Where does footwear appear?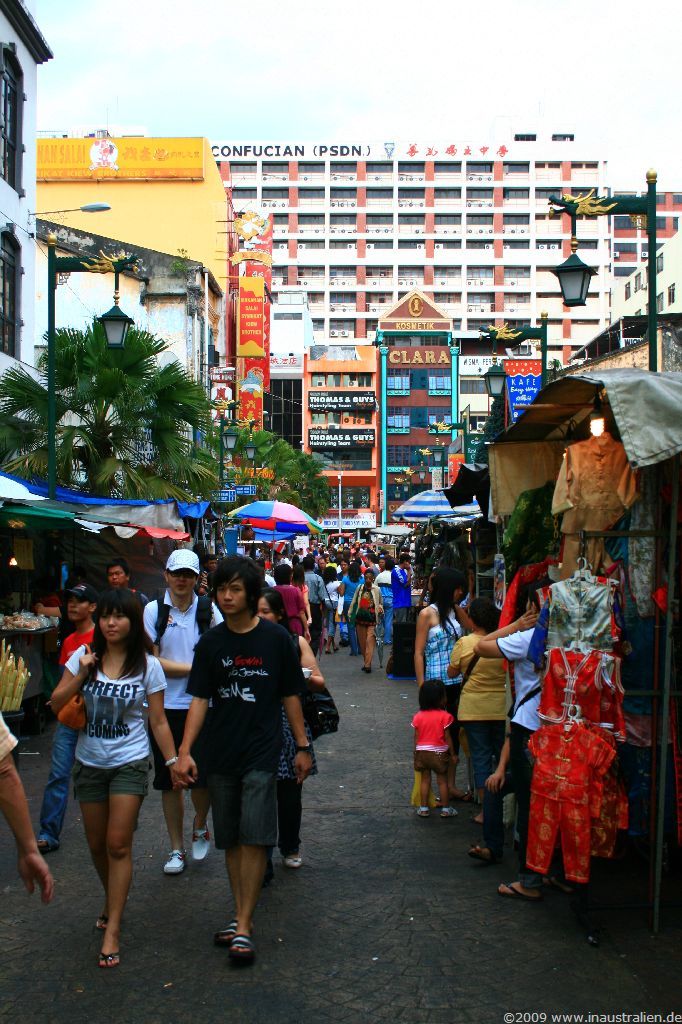
Appears at left=415, top=809, right=429, bottom=818.
